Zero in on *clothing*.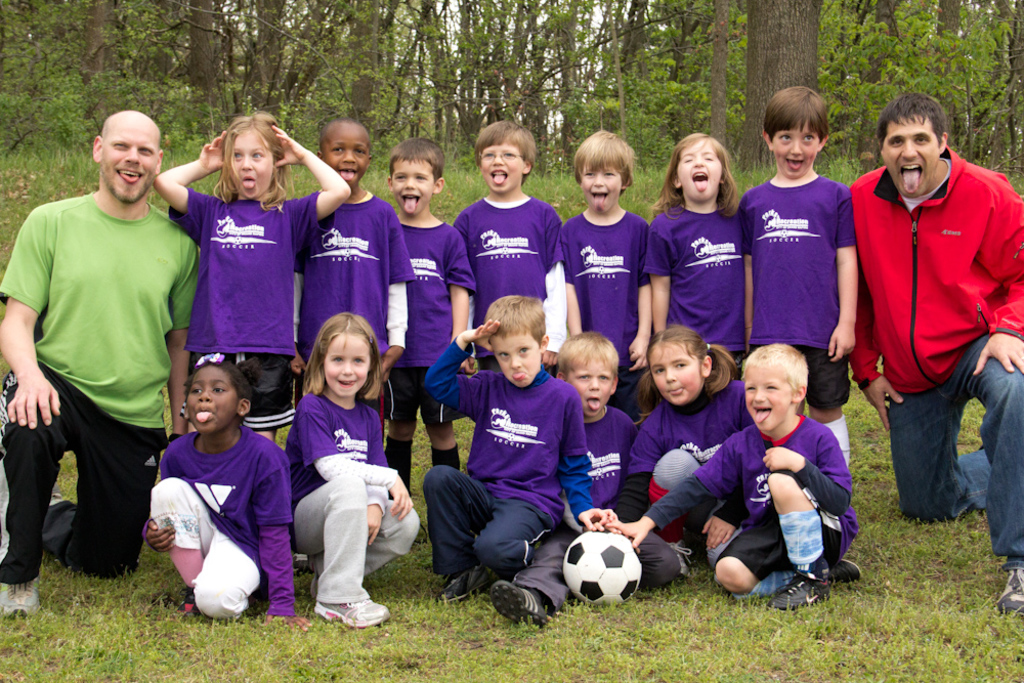
Zeroed in: Rect(616, 372, 754, 556).
